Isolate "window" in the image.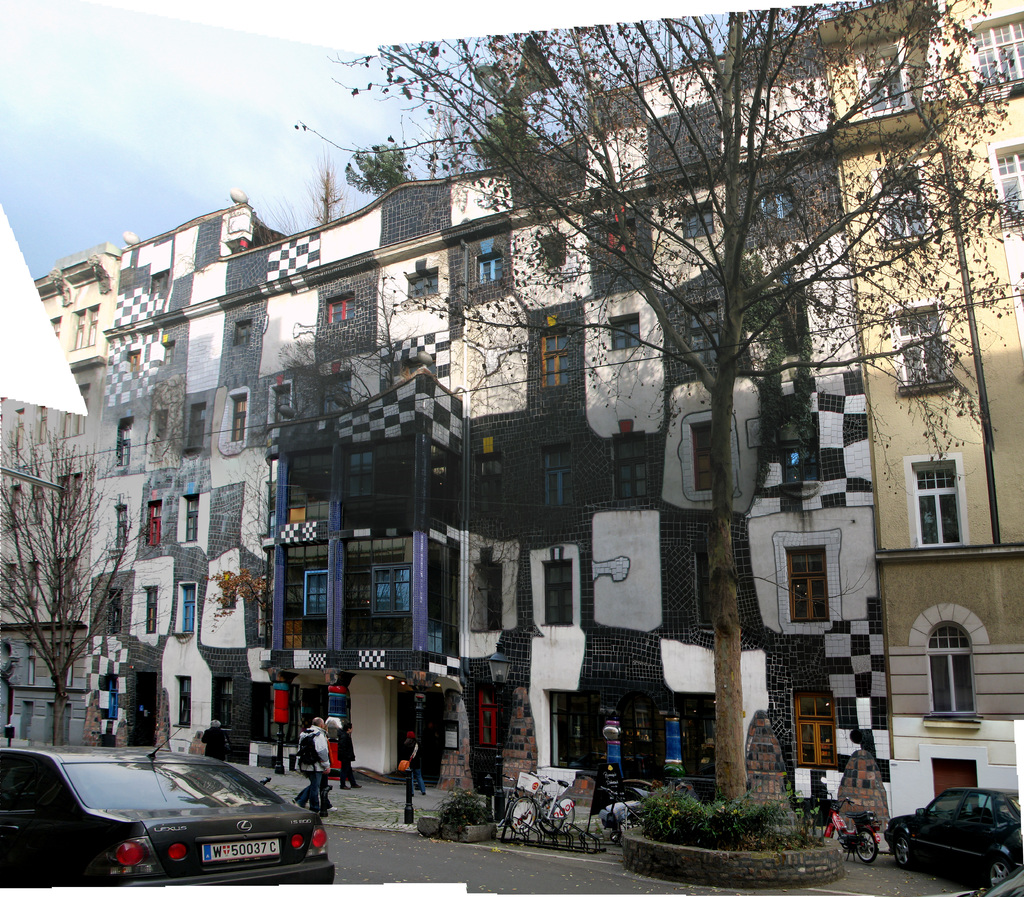
Isolated region: select_region(996, 147, 1023, 219).
